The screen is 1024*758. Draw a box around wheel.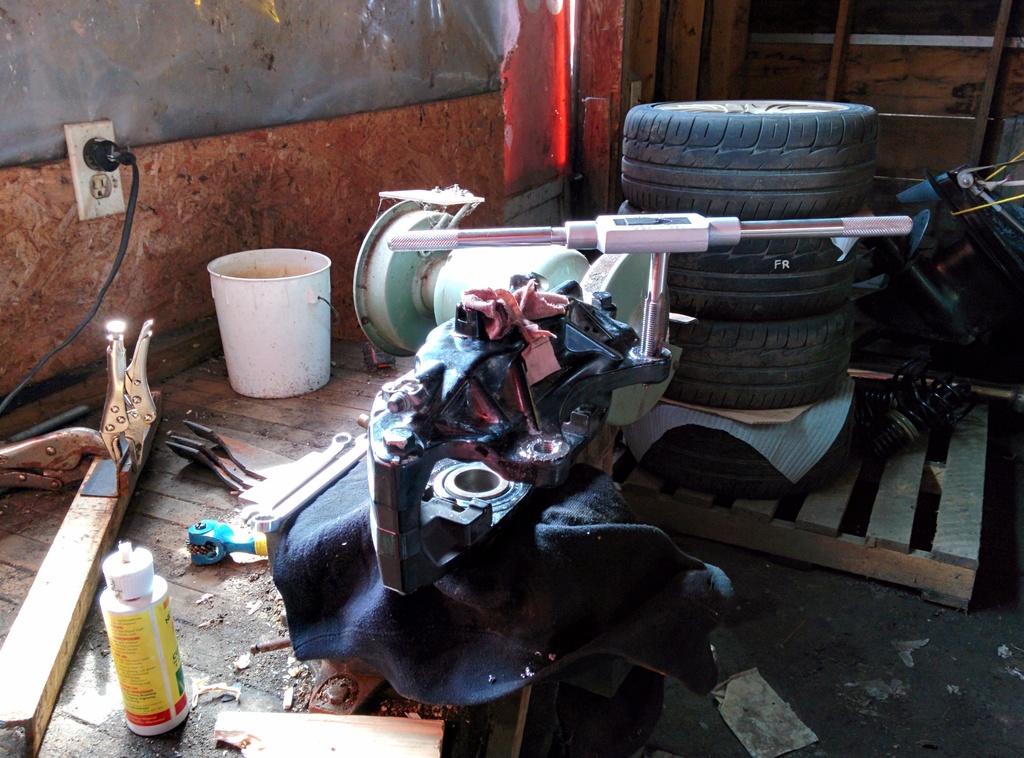
[661,319,850,411].
